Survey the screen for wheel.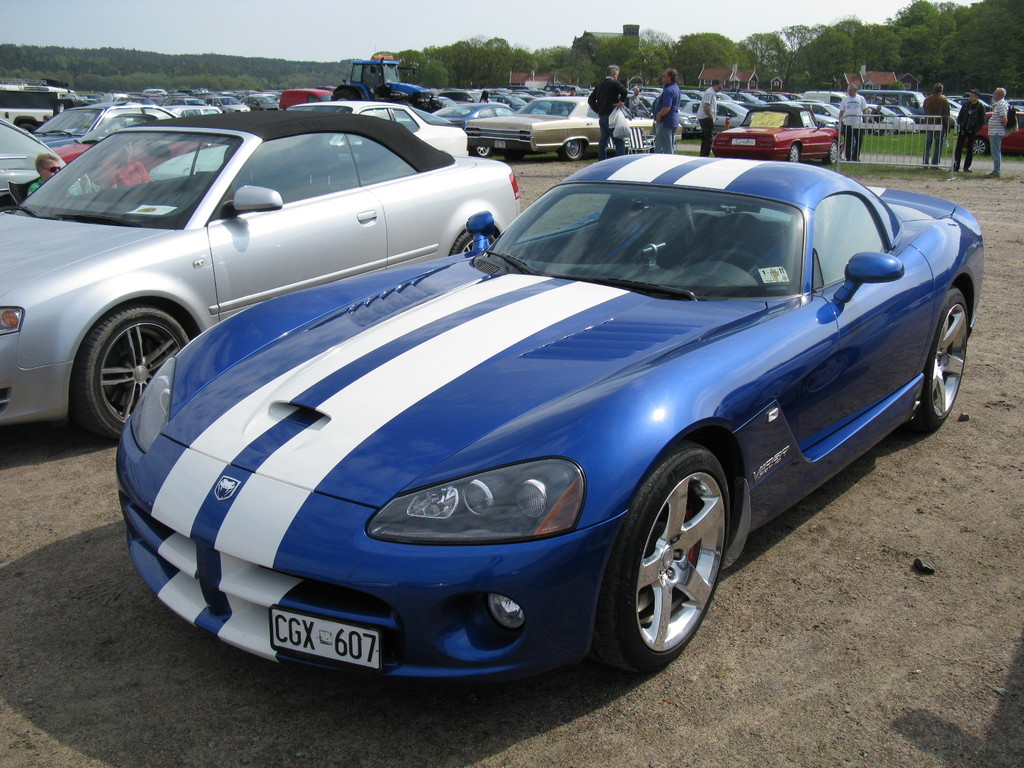
Survey found: pyautogui.locateOnScreen(826, 144, 838, 165).
